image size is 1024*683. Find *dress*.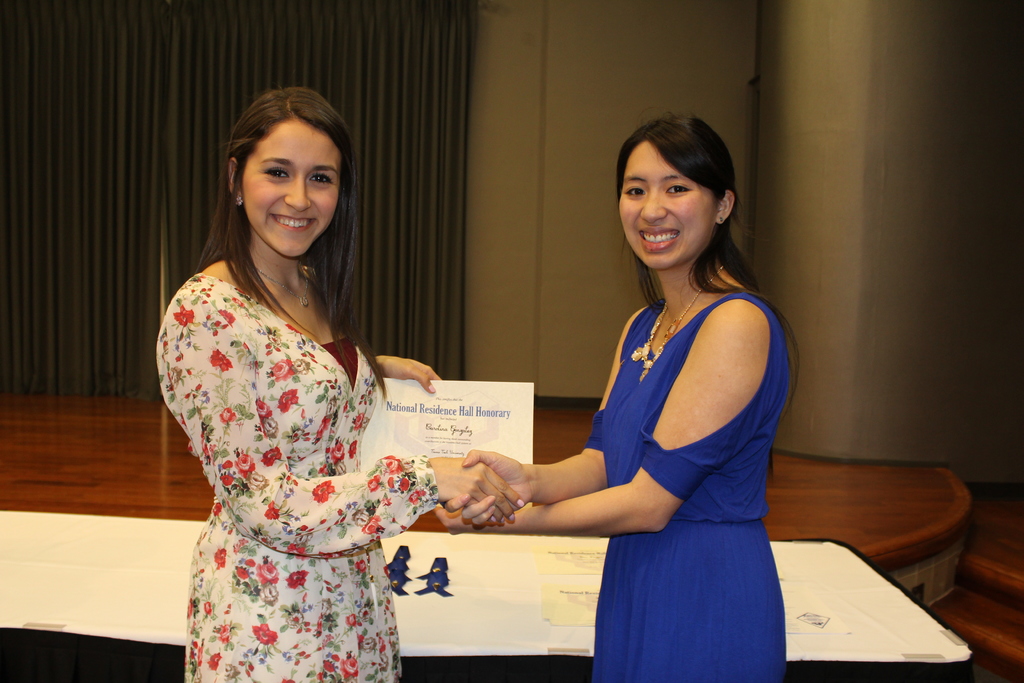
left=580, top=291, right=794, bottom=682.
